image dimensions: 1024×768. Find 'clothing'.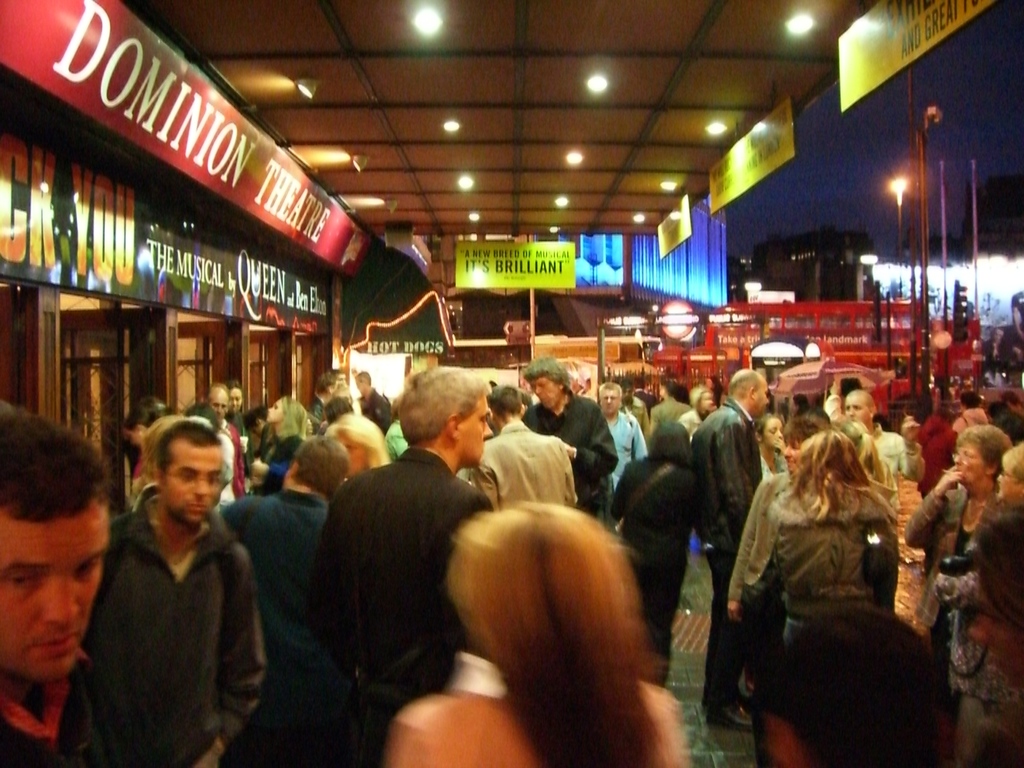
bbox=(691, 392, 761, 715).
